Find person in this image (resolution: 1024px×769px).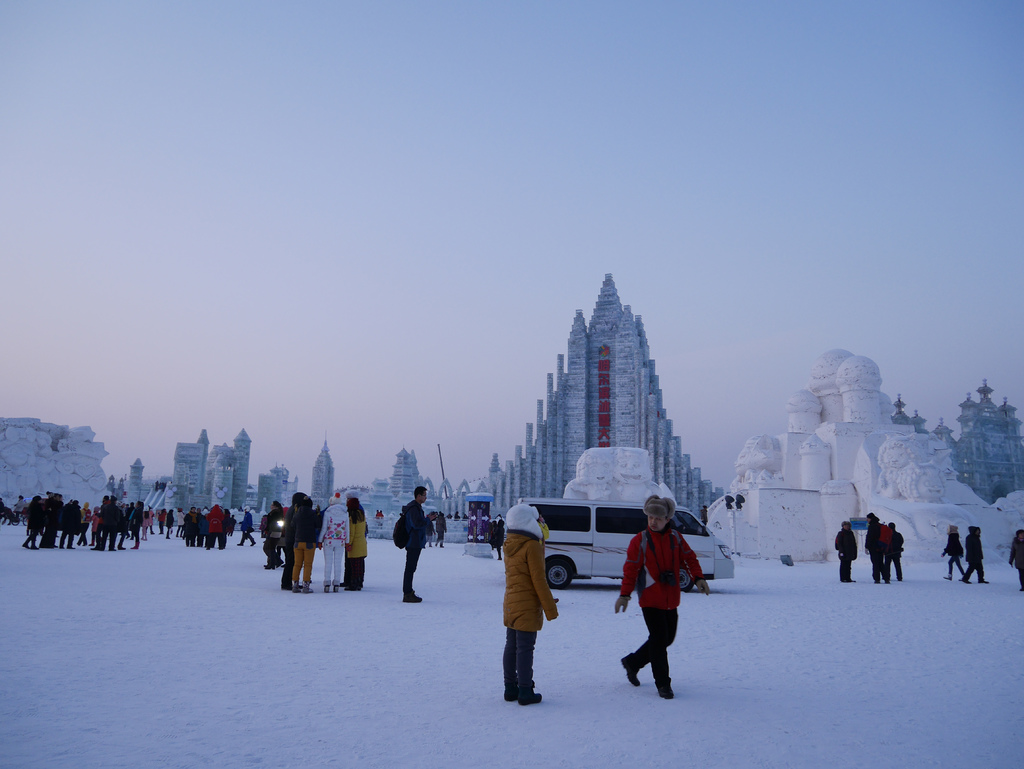
bbox=[438, 518, 443, 546].
